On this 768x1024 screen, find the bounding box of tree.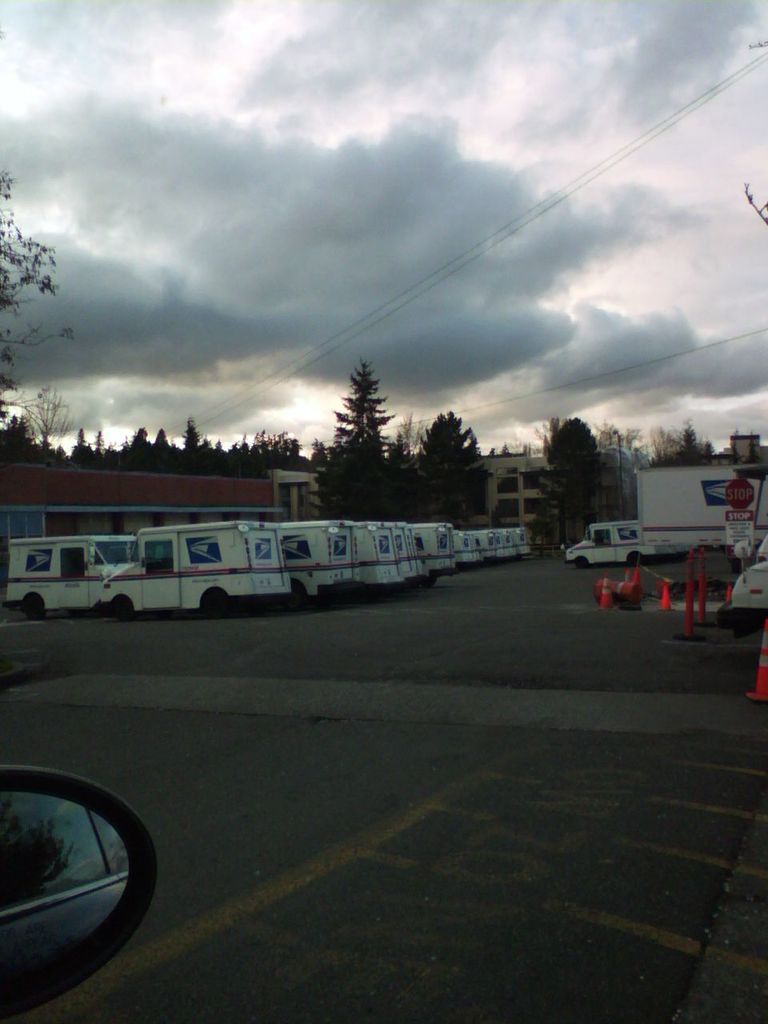
Bounding box: locate(0, 152, 74, 423).
